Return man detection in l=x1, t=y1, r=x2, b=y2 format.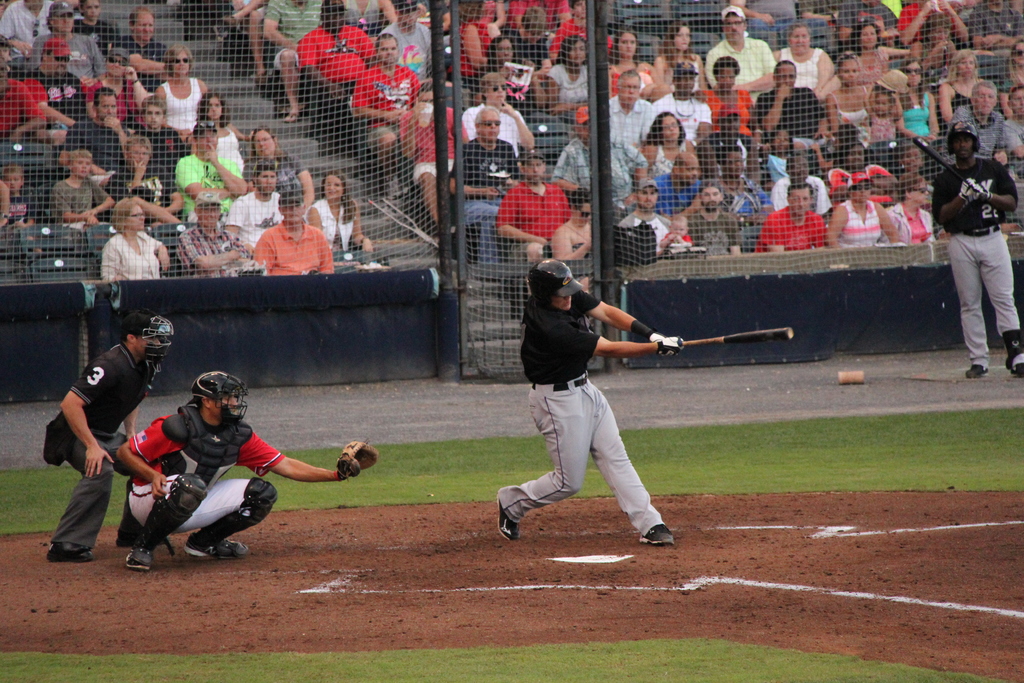
l=640, t=63, r=714, b=152.
